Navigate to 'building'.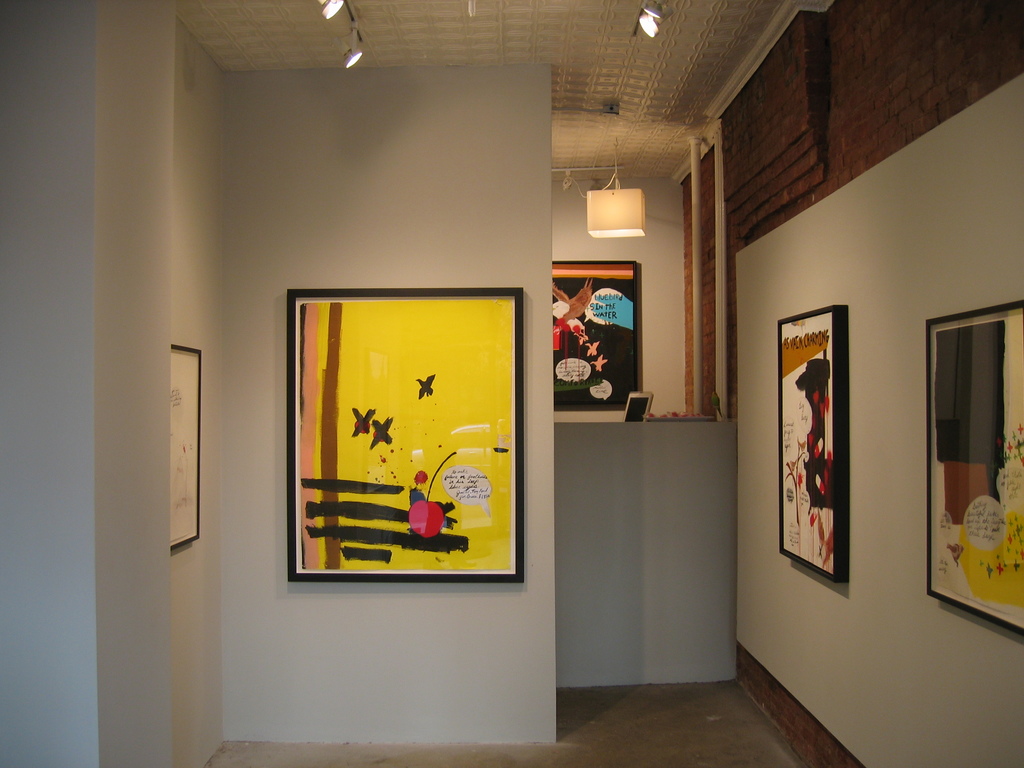
Navigation target: (left=0, top=0, right=1023, bottom=767).
